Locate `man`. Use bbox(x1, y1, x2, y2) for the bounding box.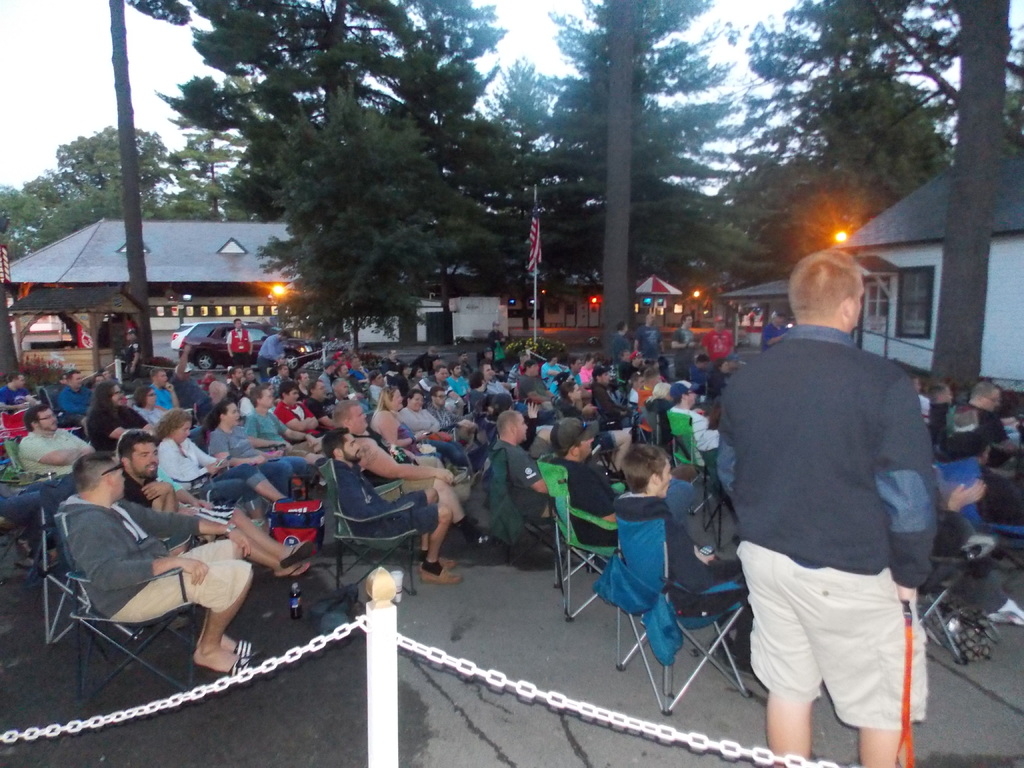
bbox(613, 441, 749, 669).
